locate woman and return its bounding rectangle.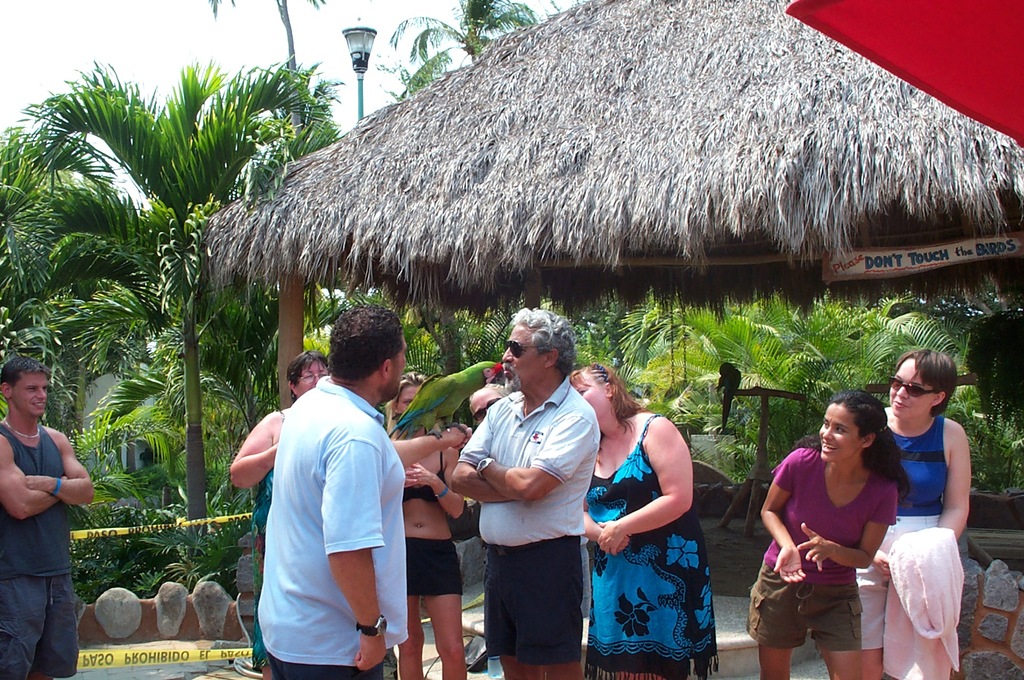
225:350:326:679.
